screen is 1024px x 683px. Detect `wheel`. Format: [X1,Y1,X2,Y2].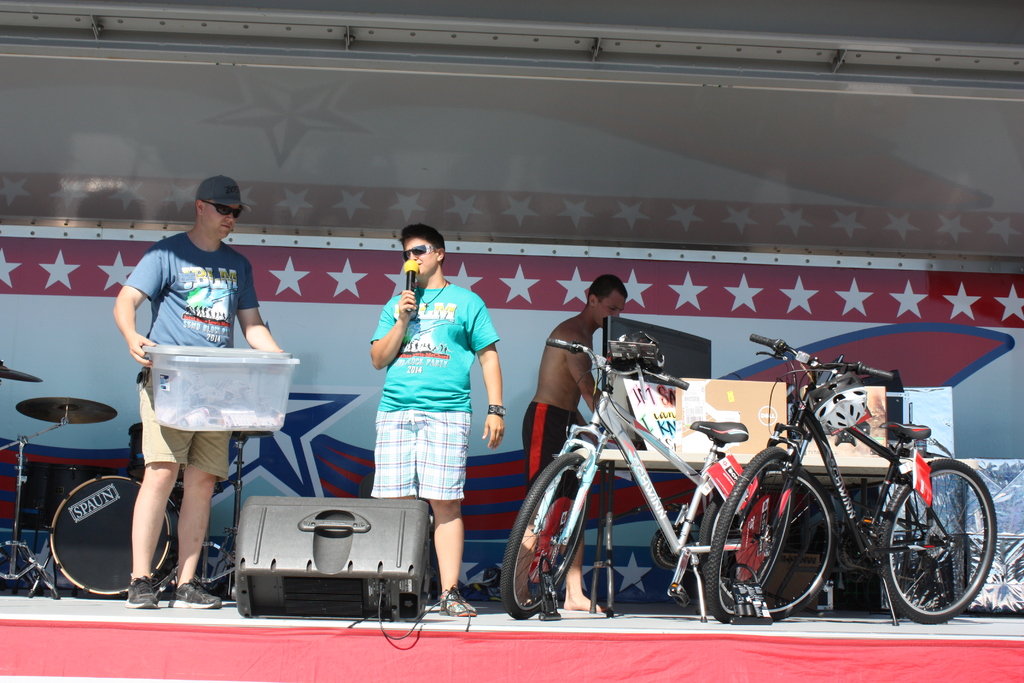
[45,466,180,593].
